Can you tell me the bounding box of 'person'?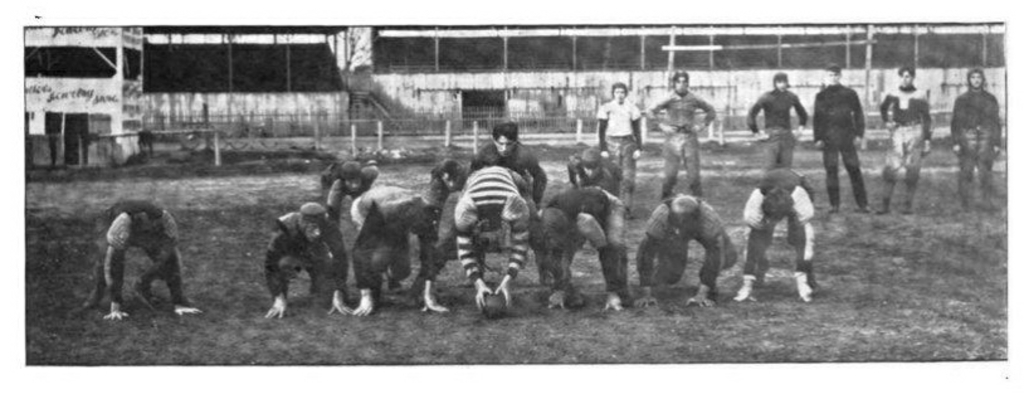
x1=745 y1=68 x2=810 y2=174.
